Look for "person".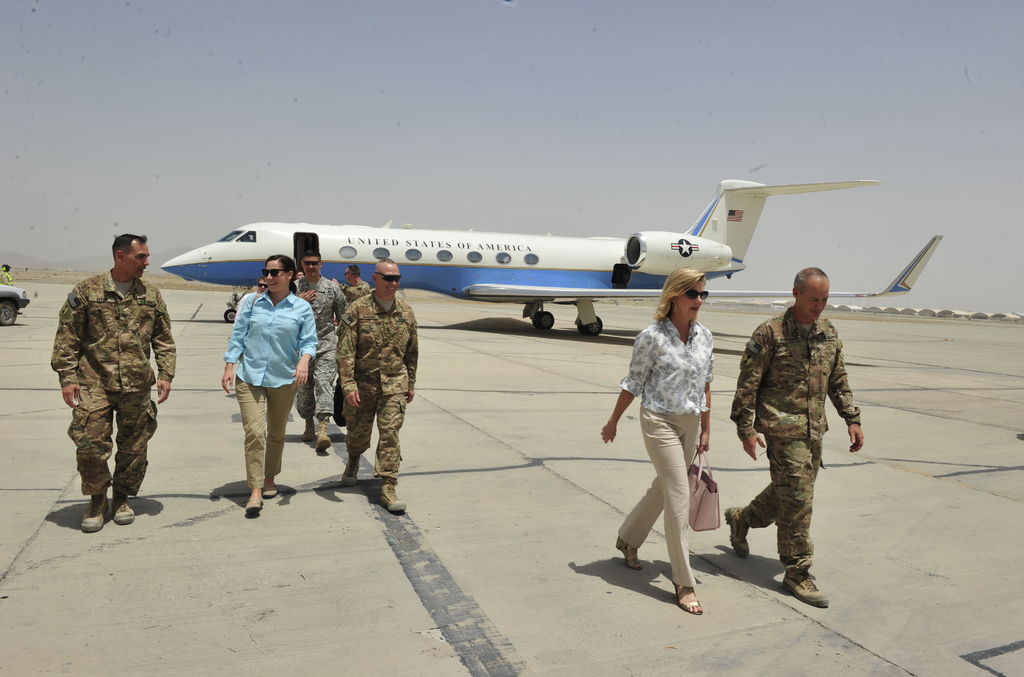
Found: [724, 265, 865, 609].
